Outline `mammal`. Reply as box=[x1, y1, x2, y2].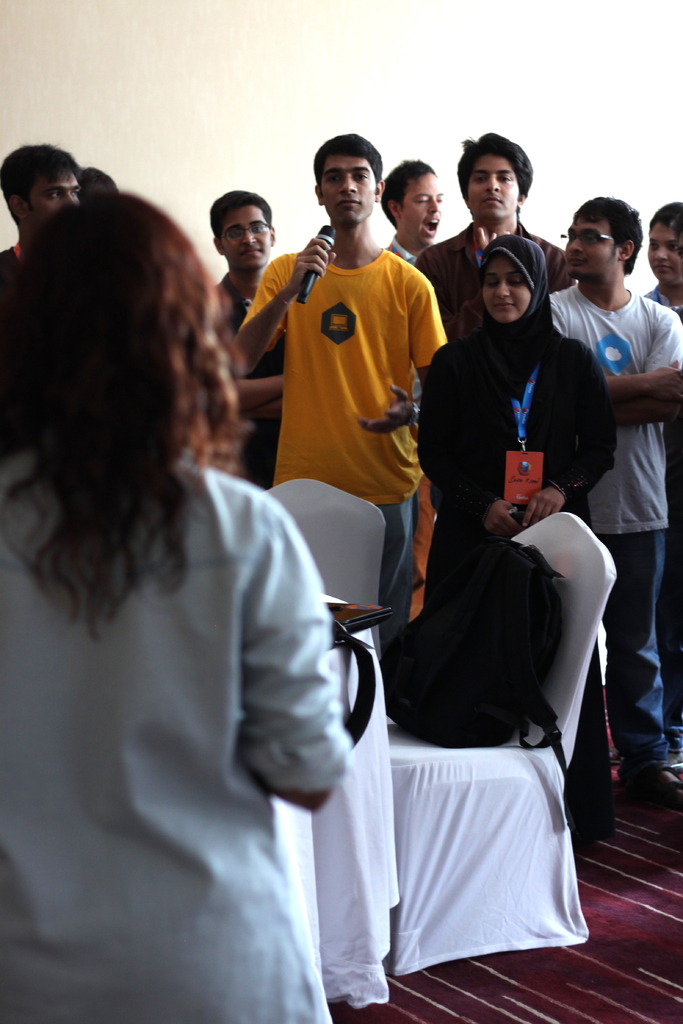
box=[416, 231, 620, 833].
